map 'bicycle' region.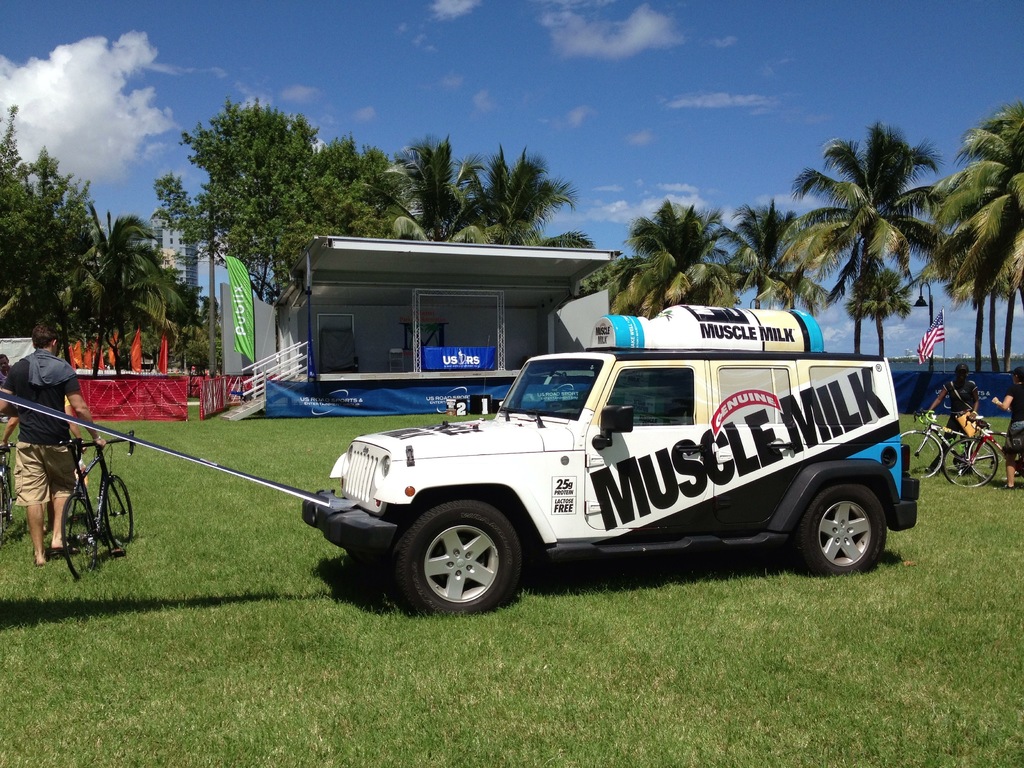
Mapped to l=56, t=430, r=132, b=580.
